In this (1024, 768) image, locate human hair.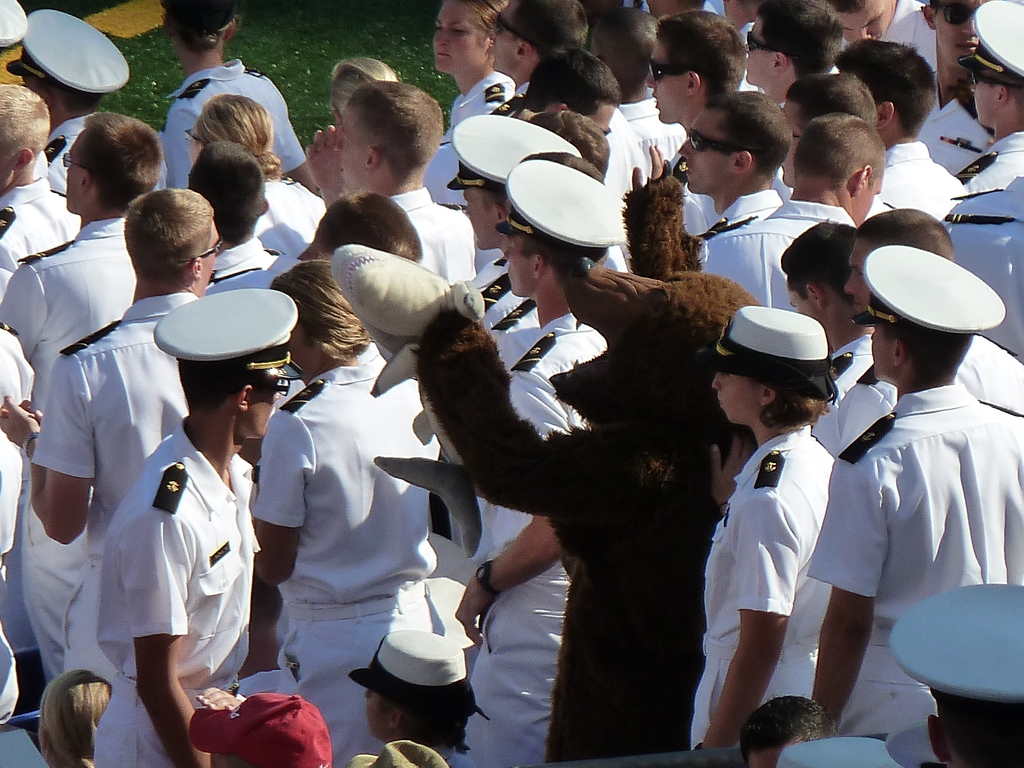
Bounding box: [521, 226, 611, 289].
